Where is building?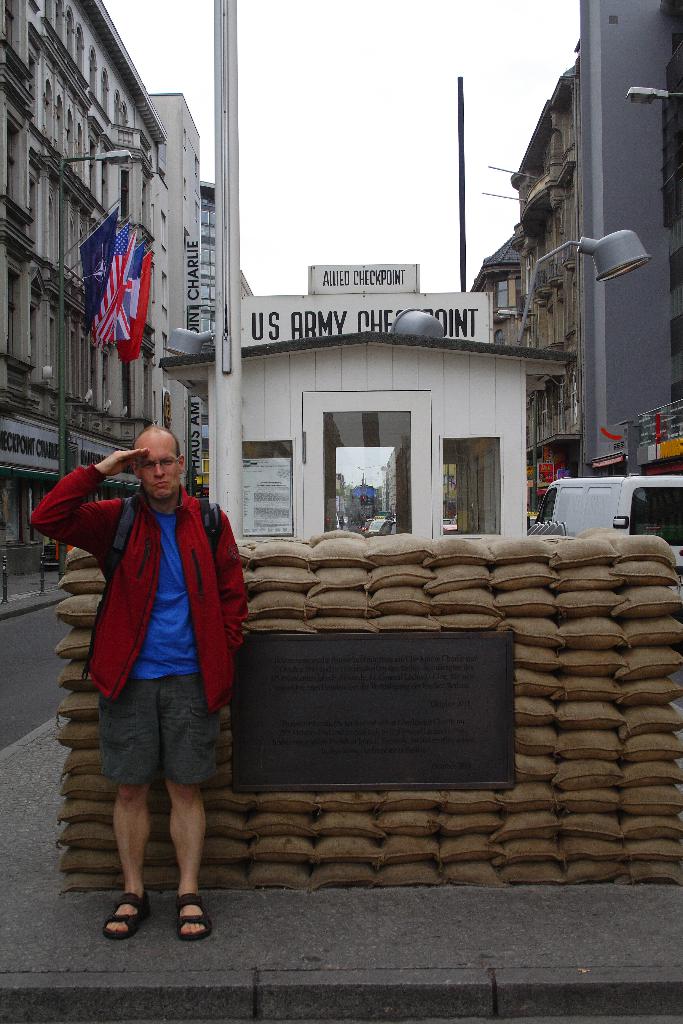
box=[0, 0, 170, 589].
